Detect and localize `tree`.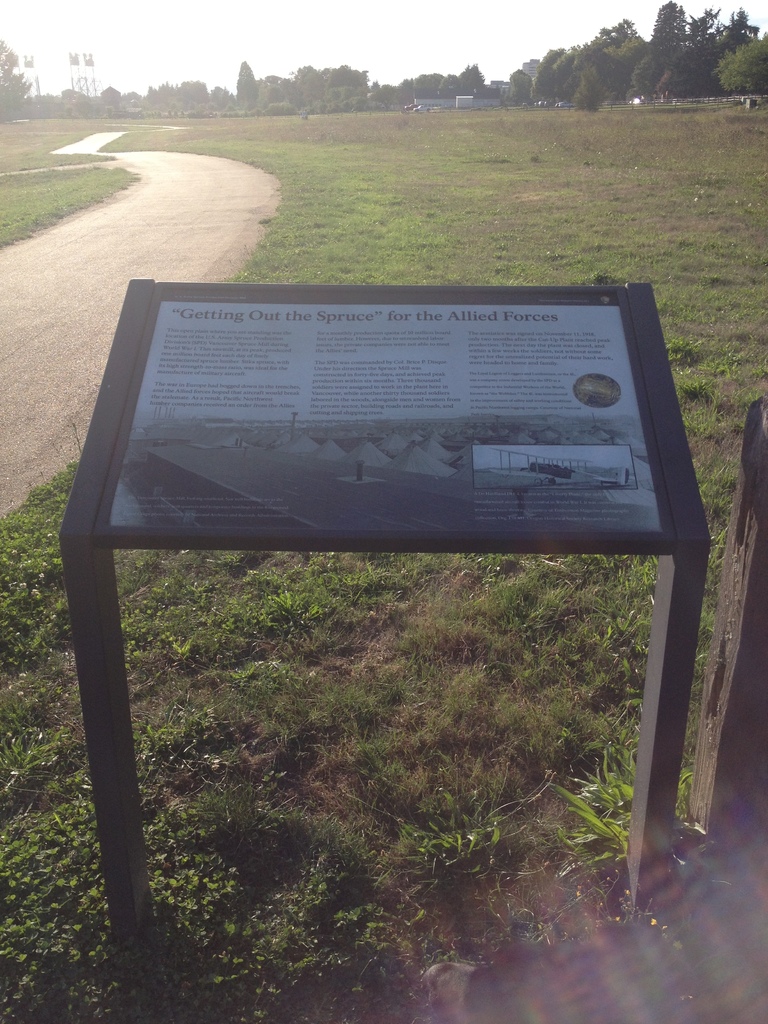
Localized at (683,13,767,118).
